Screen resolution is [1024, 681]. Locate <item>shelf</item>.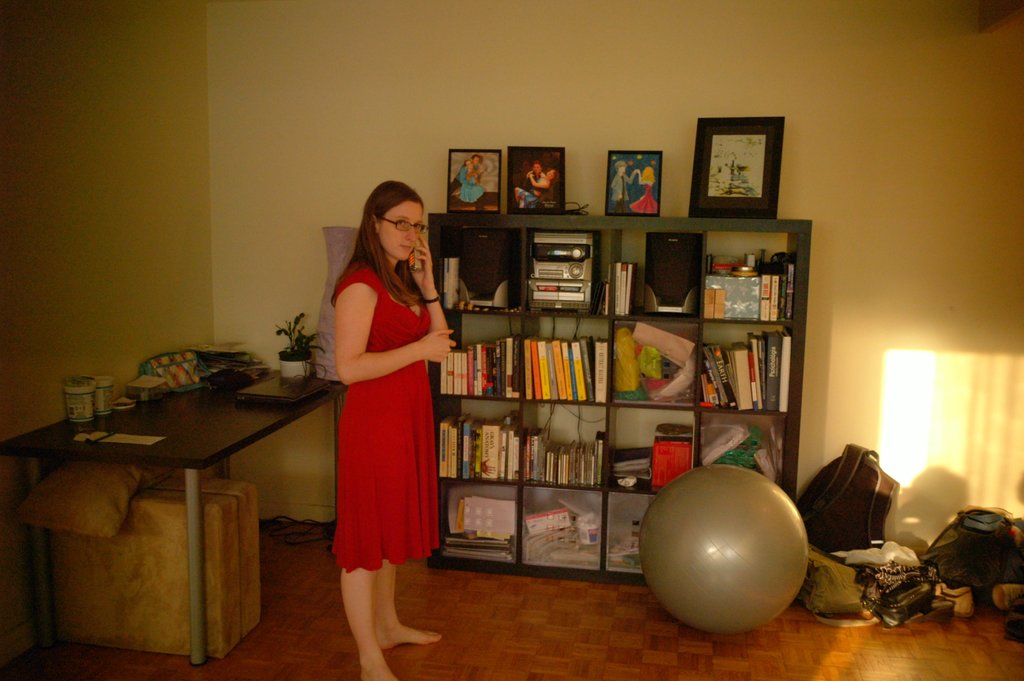
(x1=513, y1=226, x2=624, y2=325).
